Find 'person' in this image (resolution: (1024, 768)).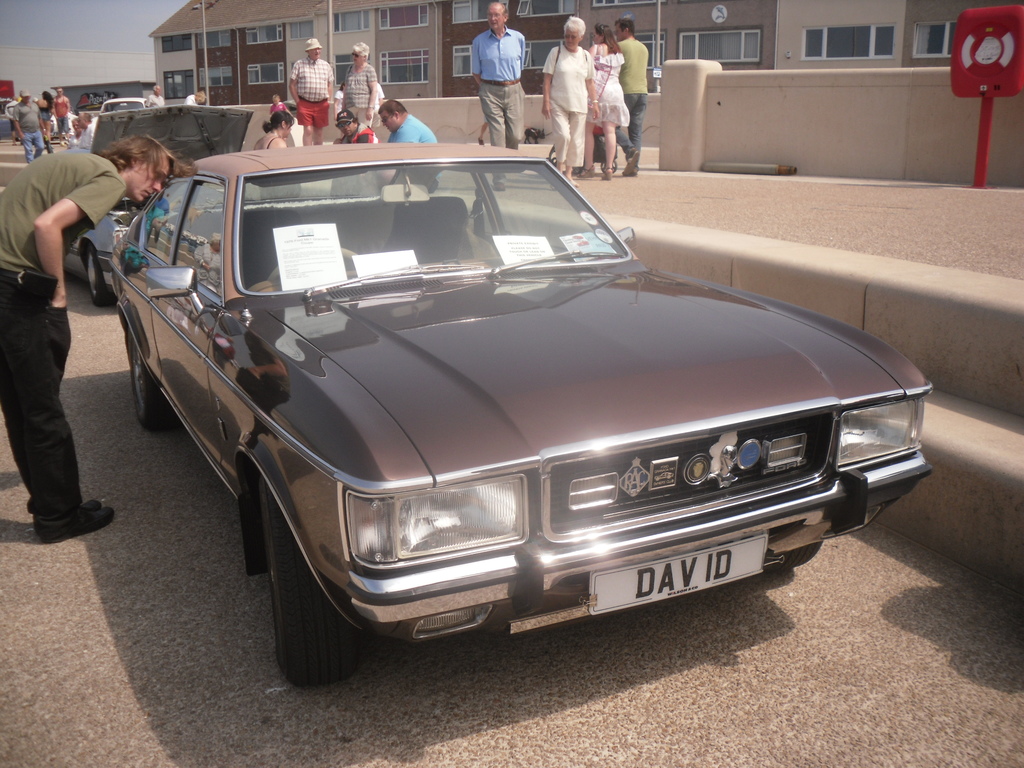
36/89/56/143.
